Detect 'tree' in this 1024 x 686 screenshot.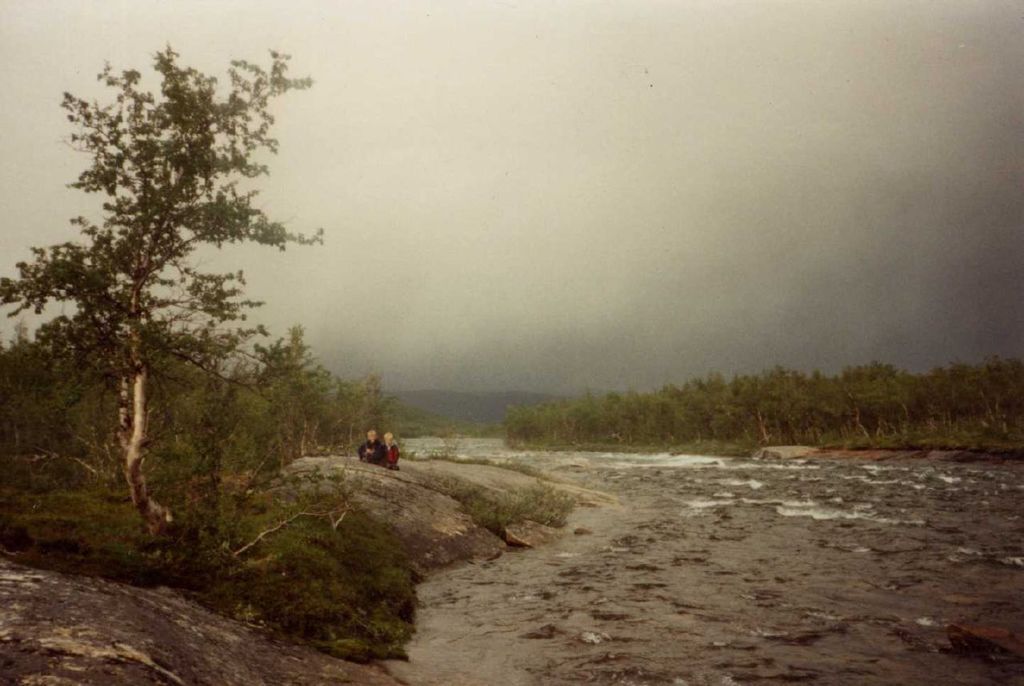
Detection: region(587, 404, 618, 448).
